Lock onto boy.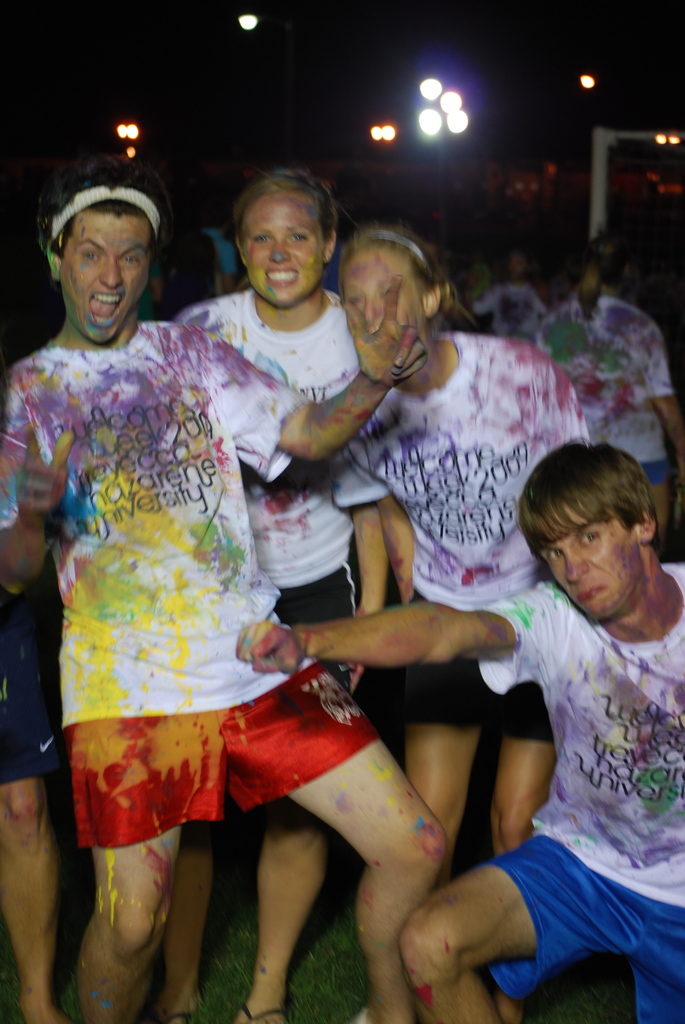
Locked: bbox(0, 161, 435, 1023).
